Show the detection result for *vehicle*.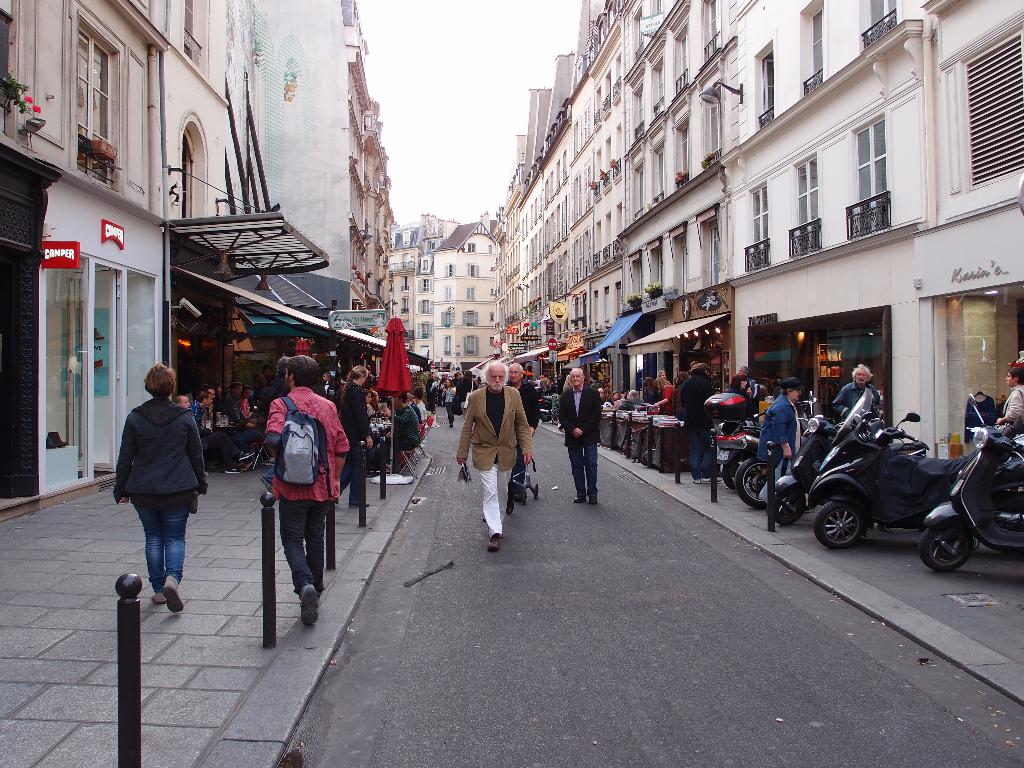
[left=808, top=412, right=964, bottom=556].
